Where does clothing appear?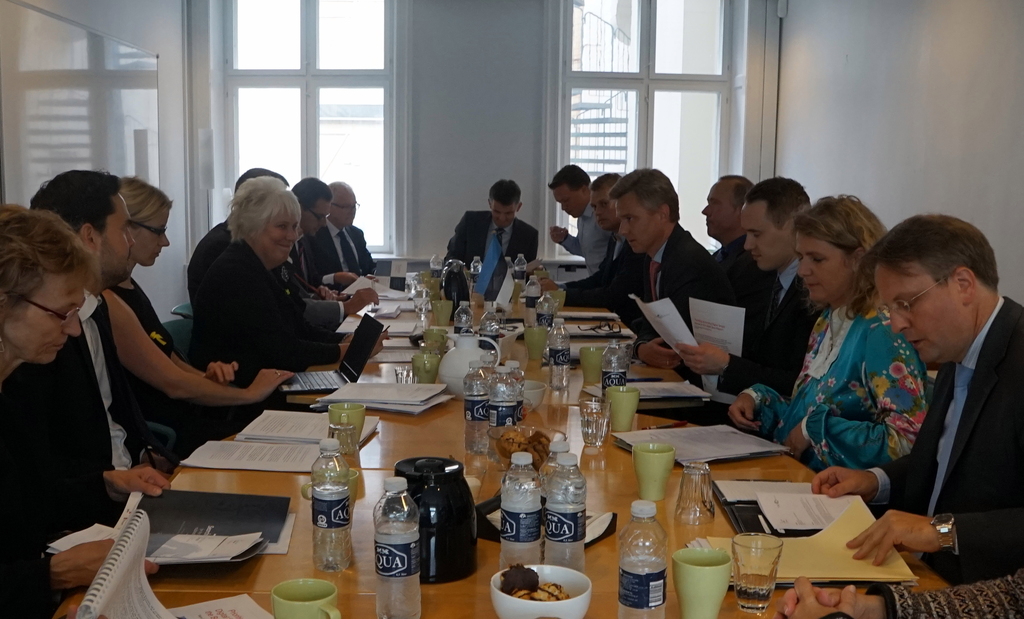
Appears at 0 375 63 618.
